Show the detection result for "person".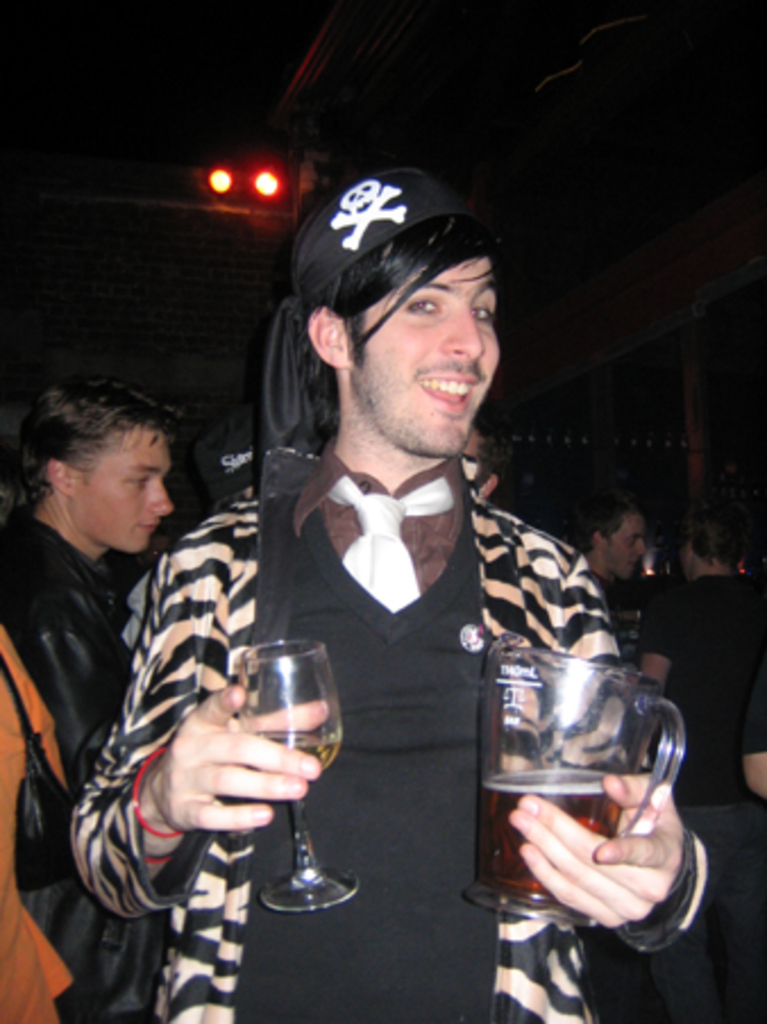
(x1=0, y1=368, x2=184, y2=1022).
